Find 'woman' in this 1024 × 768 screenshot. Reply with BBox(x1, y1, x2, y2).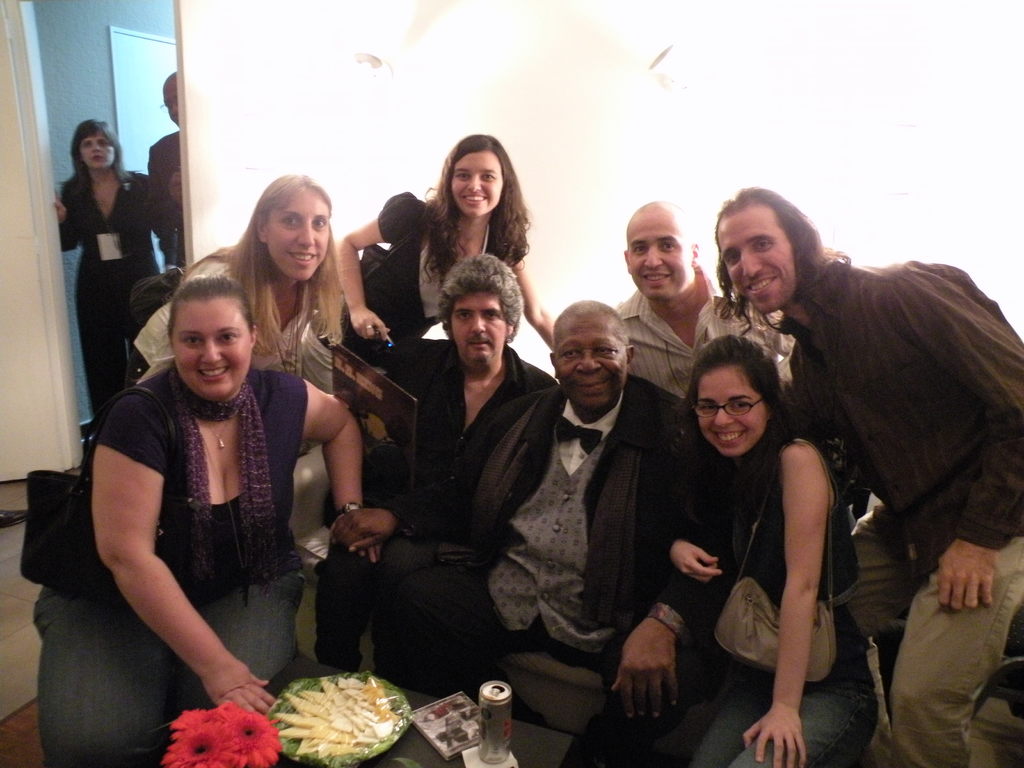
BBox(52, 113, 183, 414).
